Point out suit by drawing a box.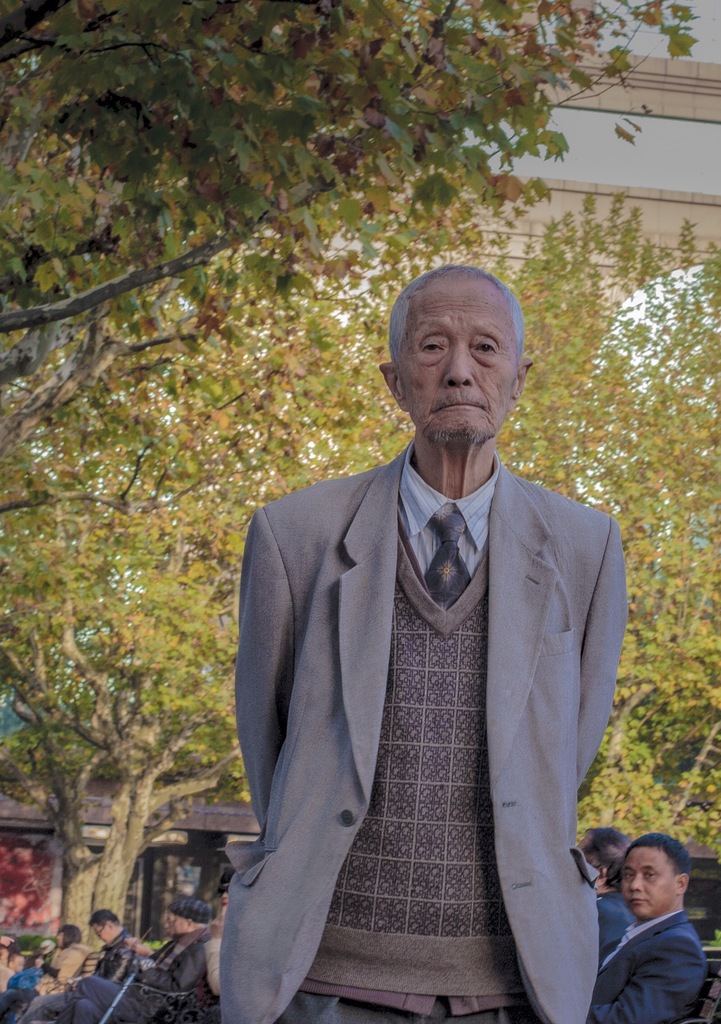
592 908 704 1023.
